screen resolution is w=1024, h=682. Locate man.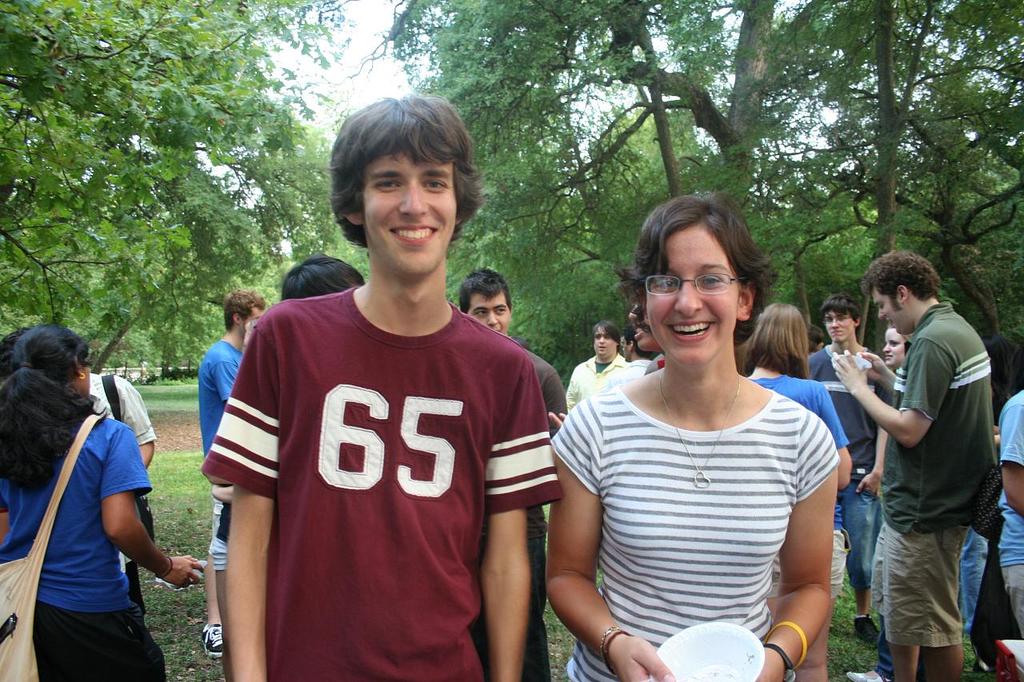
{"left": 196, "top": 97, "right": 569, "bottom": 681}.
